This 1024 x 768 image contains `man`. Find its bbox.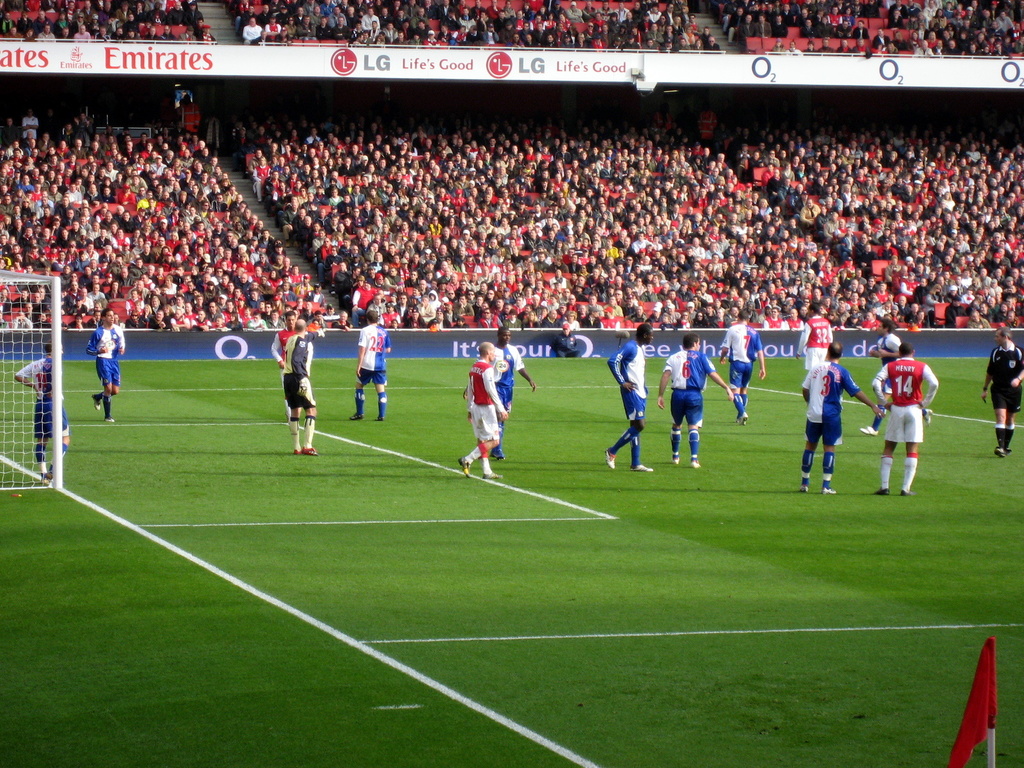
(x1=344, y1=310, x2=394, y2=428).
